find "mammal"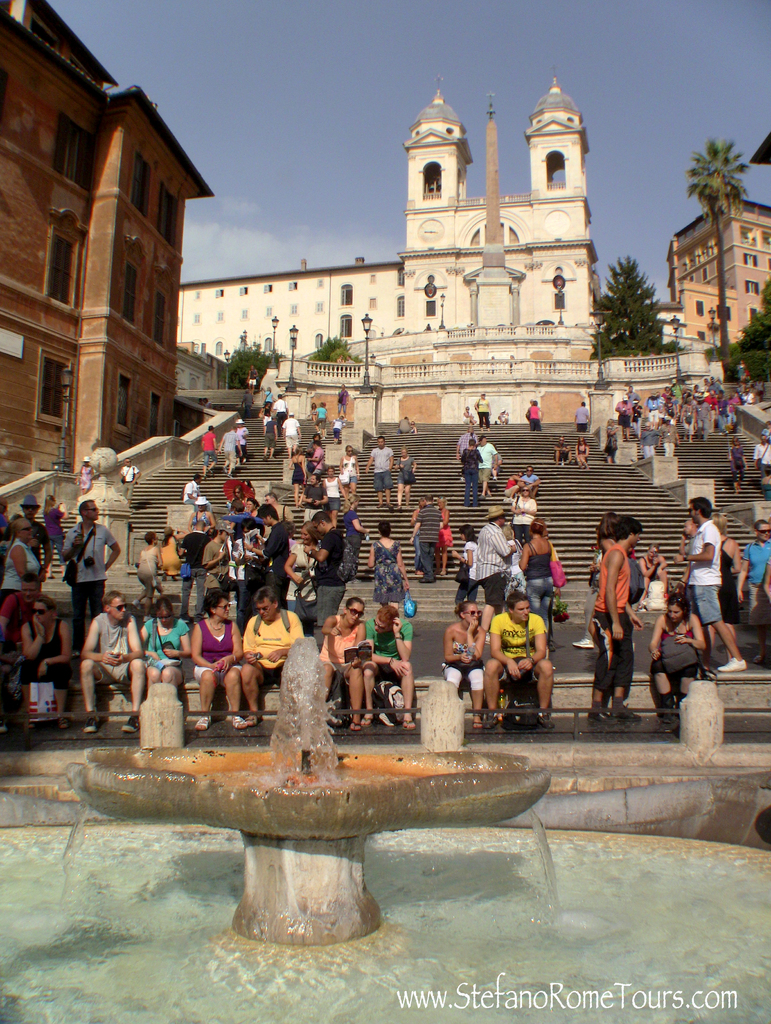
l=411, t=491, r=443, b=586
